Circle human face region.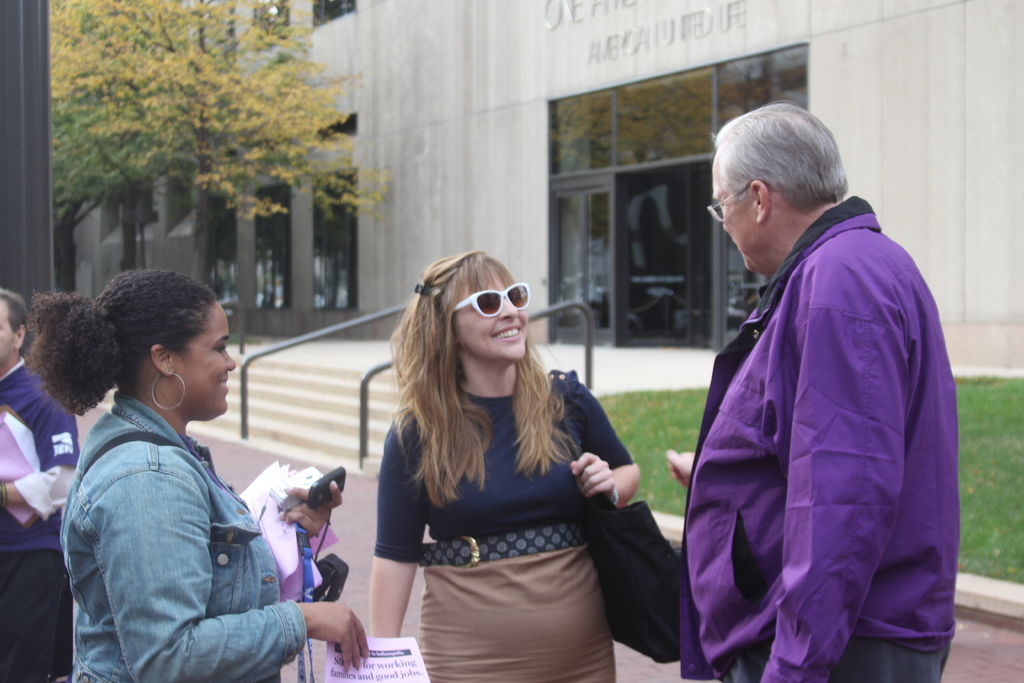
Region: (710,159,768,273).
